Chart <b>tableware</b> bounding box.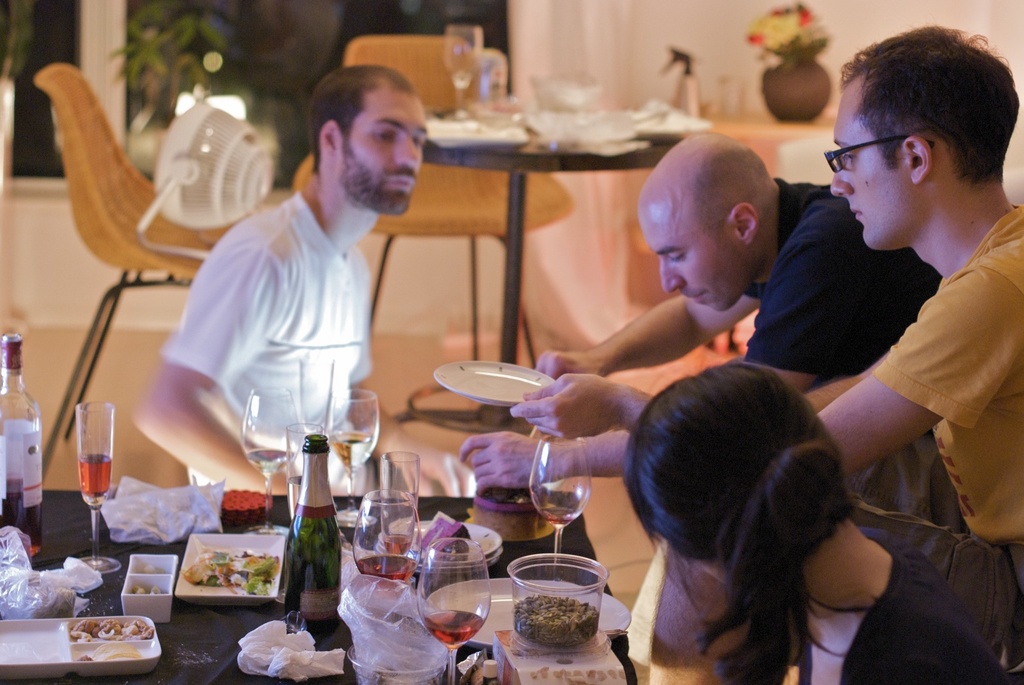
Charted: (380,452,421,566).
